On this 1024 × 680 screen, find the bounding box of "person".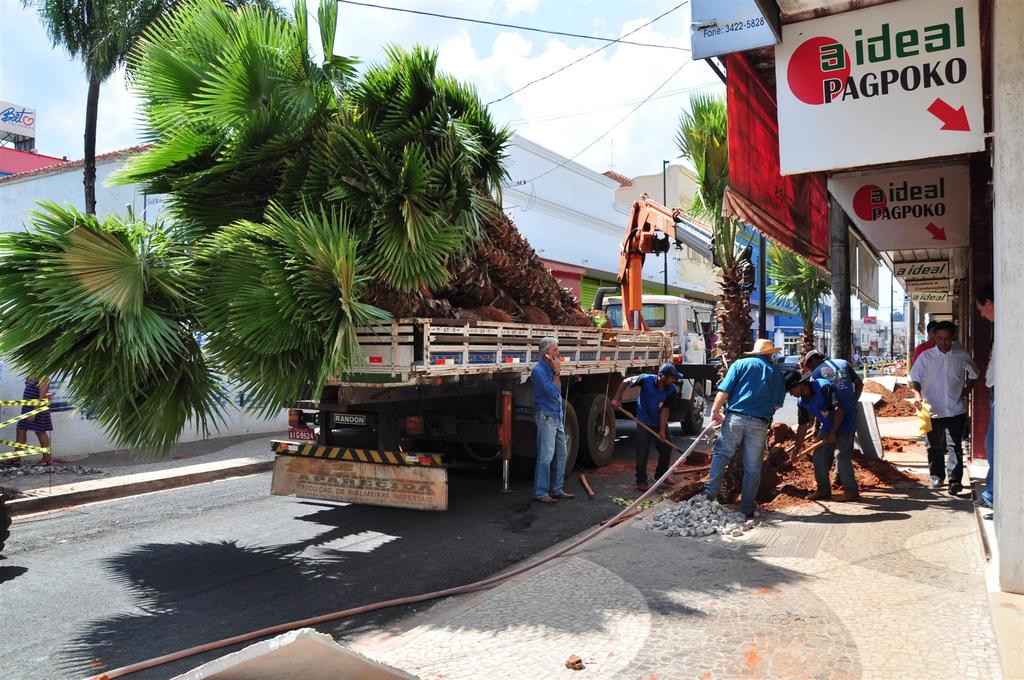
Bounding box: <bbox>612, 361, 670, 490</bbox>.
